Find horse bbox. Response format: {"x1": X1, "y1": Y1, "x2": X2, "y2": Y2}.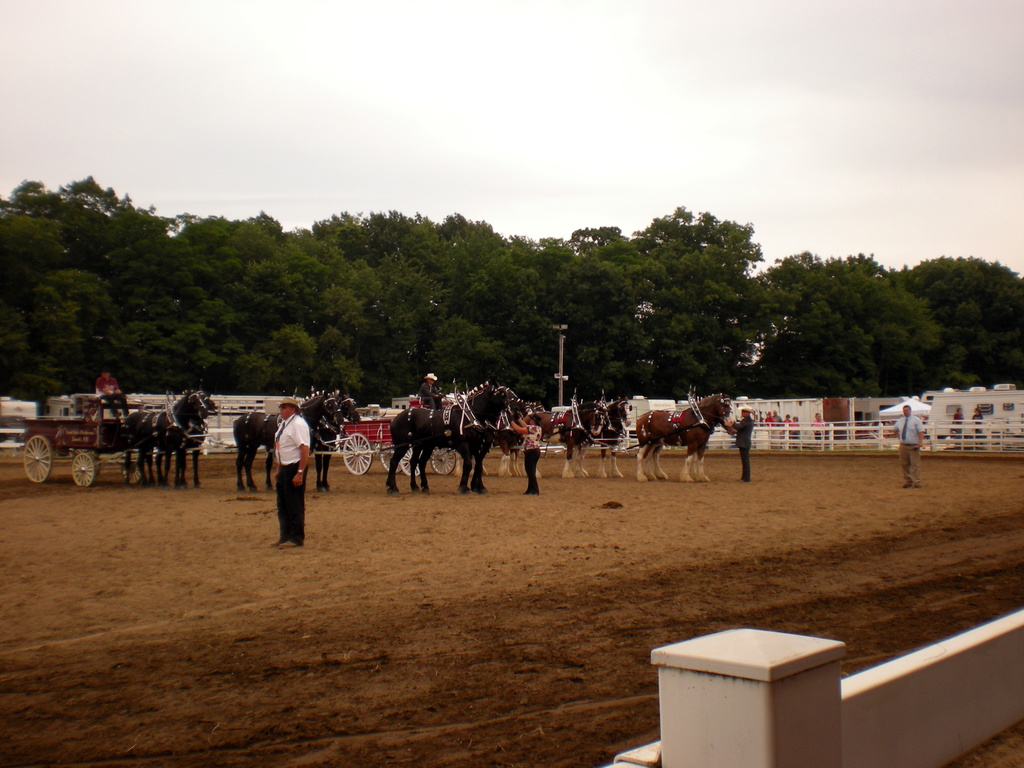
{"x1": 635, "y1": 393, "x2": 734, "y2": 482}.
